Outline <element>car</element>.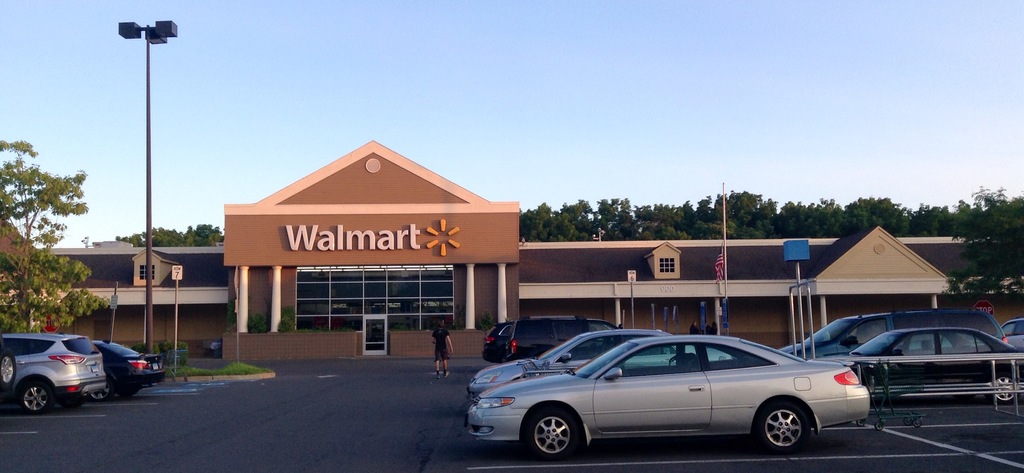
Outline: box(506, 312, 626, 358).
